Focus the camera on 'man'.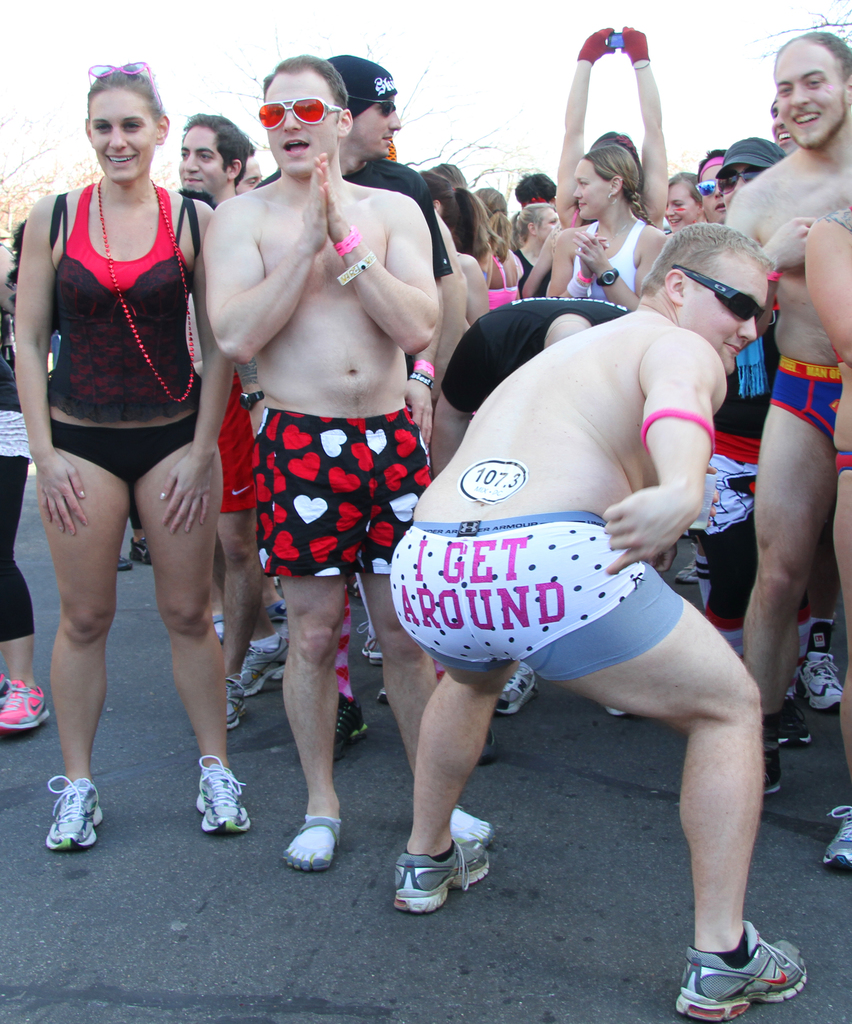
Focus region: (391, 219, 810, 1023).
